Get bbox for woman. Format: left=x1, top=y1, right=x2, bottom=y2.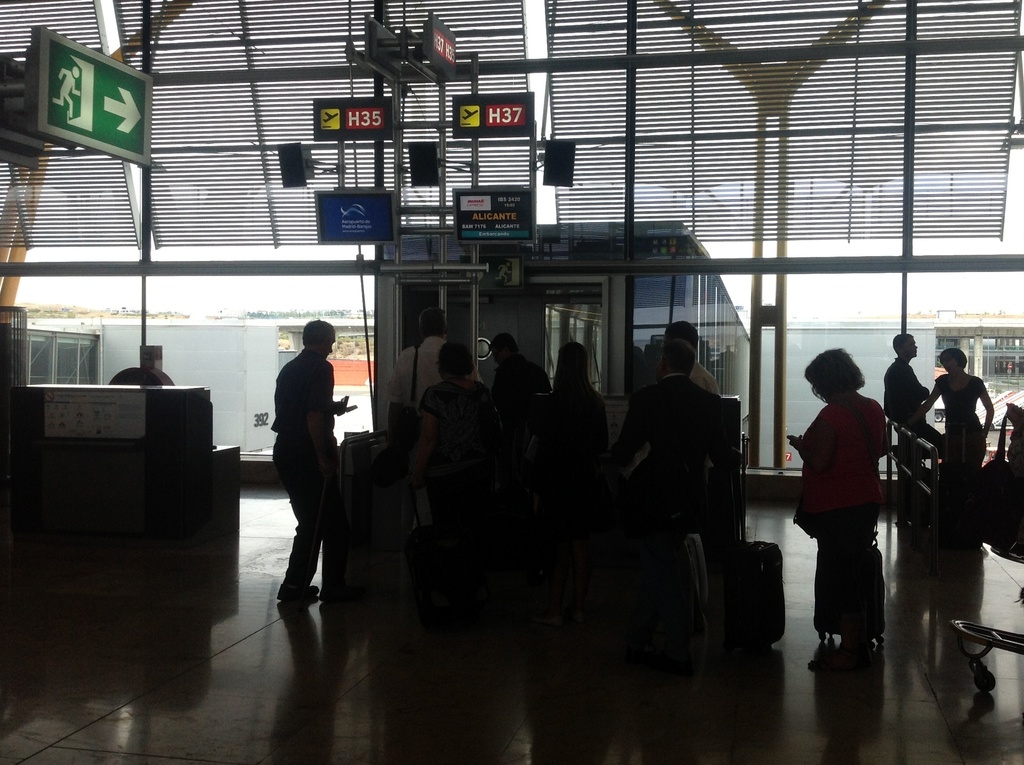
left=397, top=341, right=508, bottom=643.
